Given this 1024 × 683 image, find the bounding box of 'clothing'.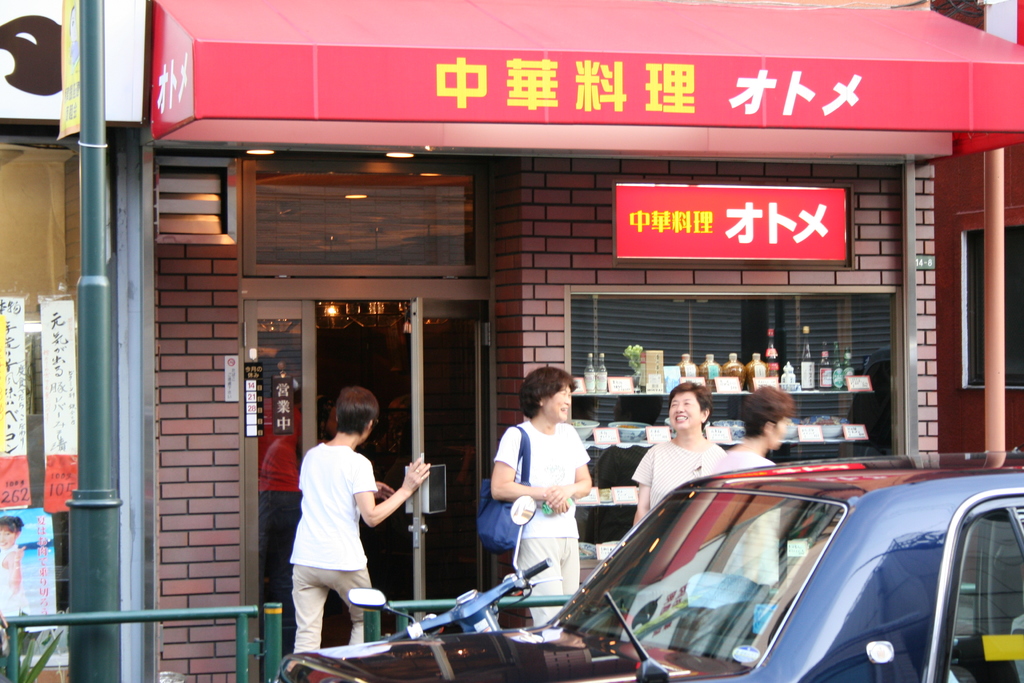
280, 445, 375, 662.
